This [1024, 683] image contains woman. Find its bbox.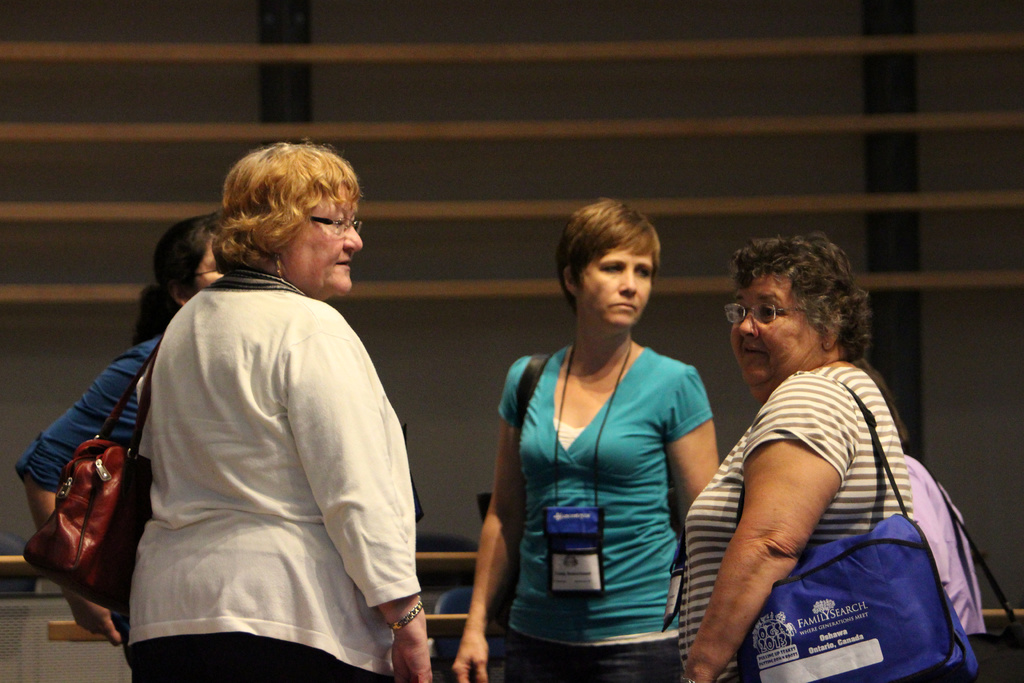
crop(124, 139, 434, 682).
